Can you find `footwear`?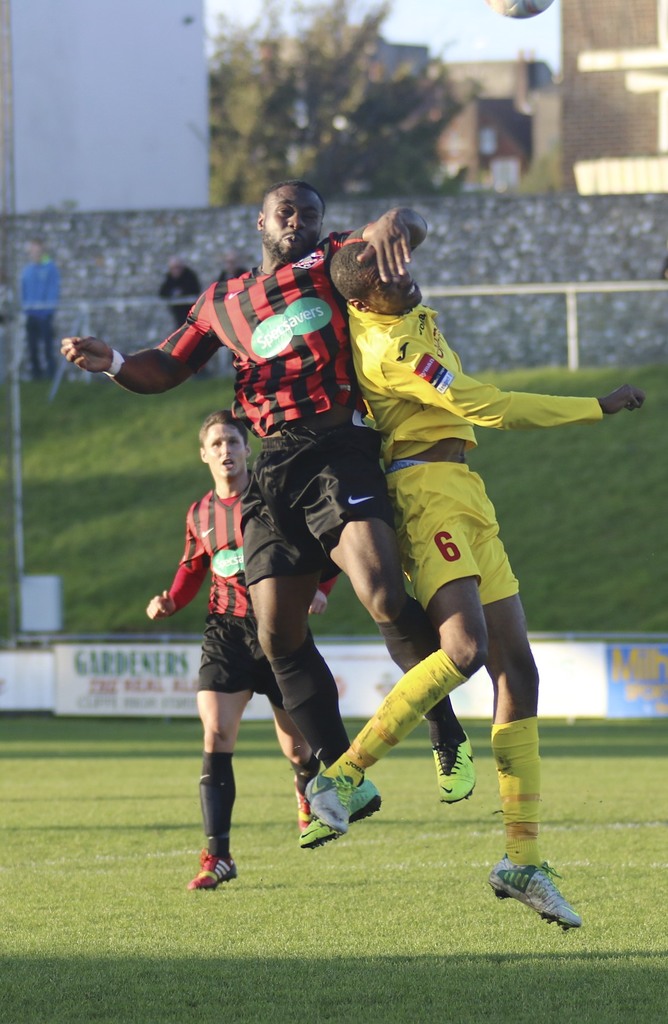
Yes, bounding box: pyautogui.locateOnScreen(301, 760, 369, 837).
